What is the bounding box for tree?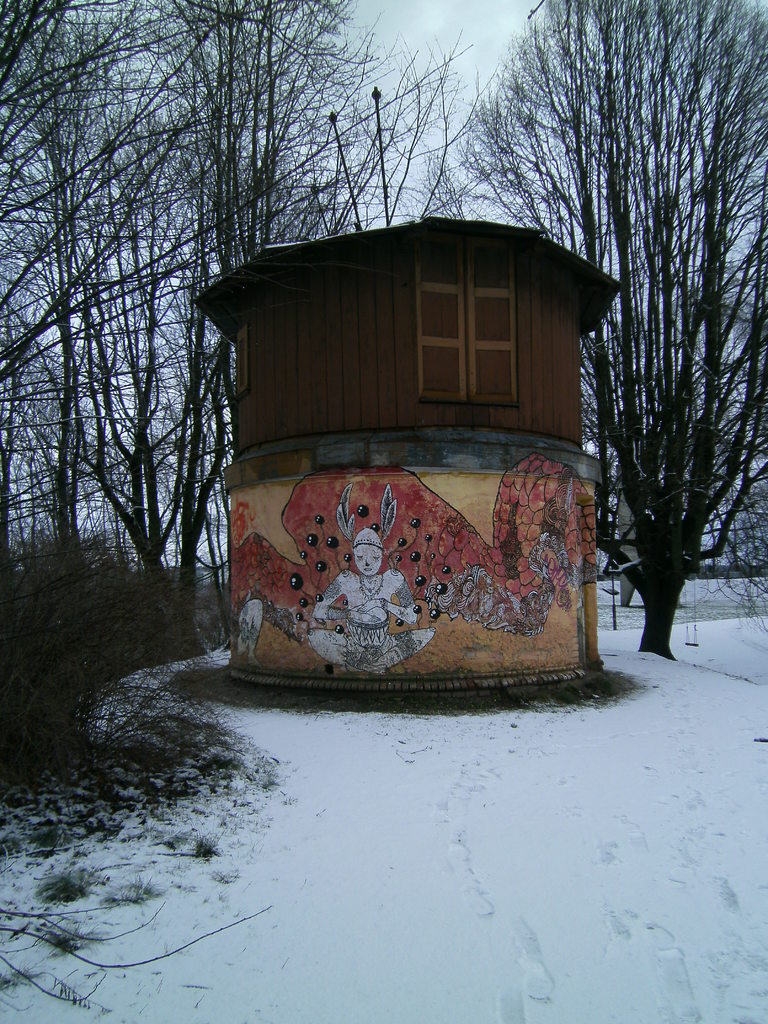
pyautogui.locateOnScreen(410, 0, 767, 676).
